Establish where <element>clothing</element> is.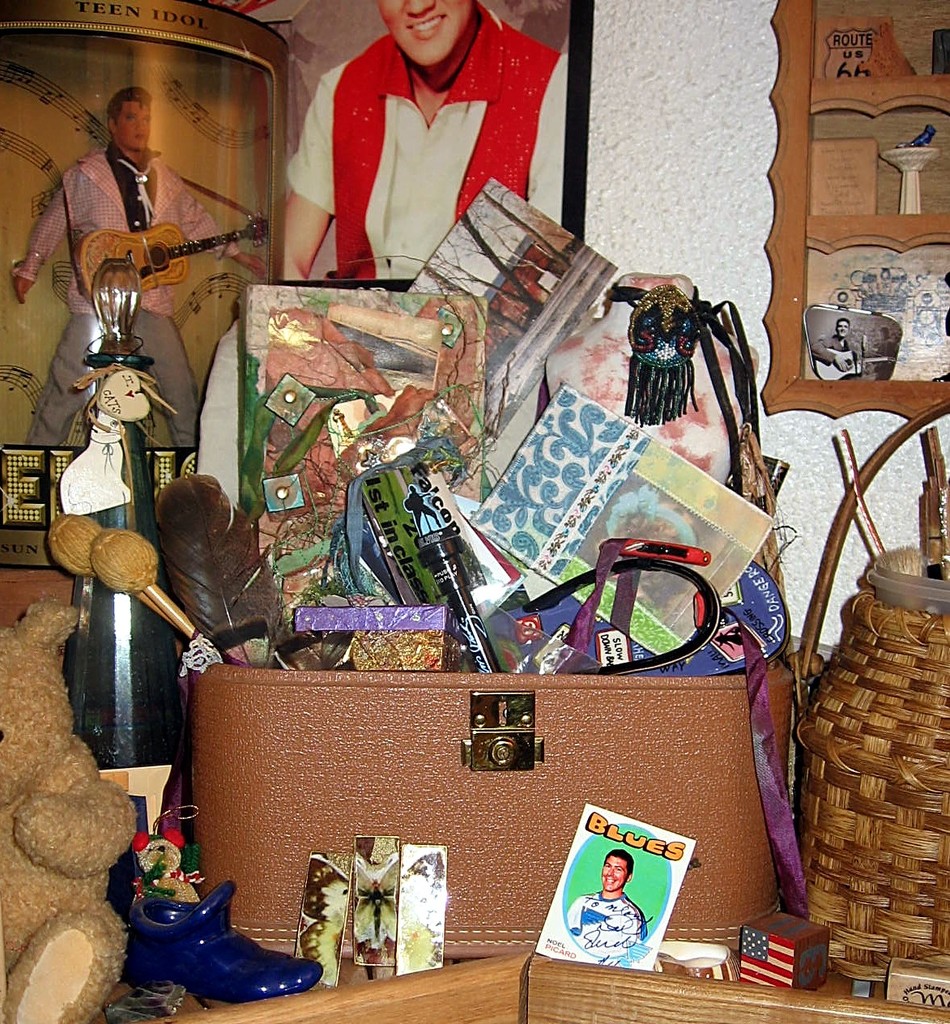
Established at 293/23/552/258.
